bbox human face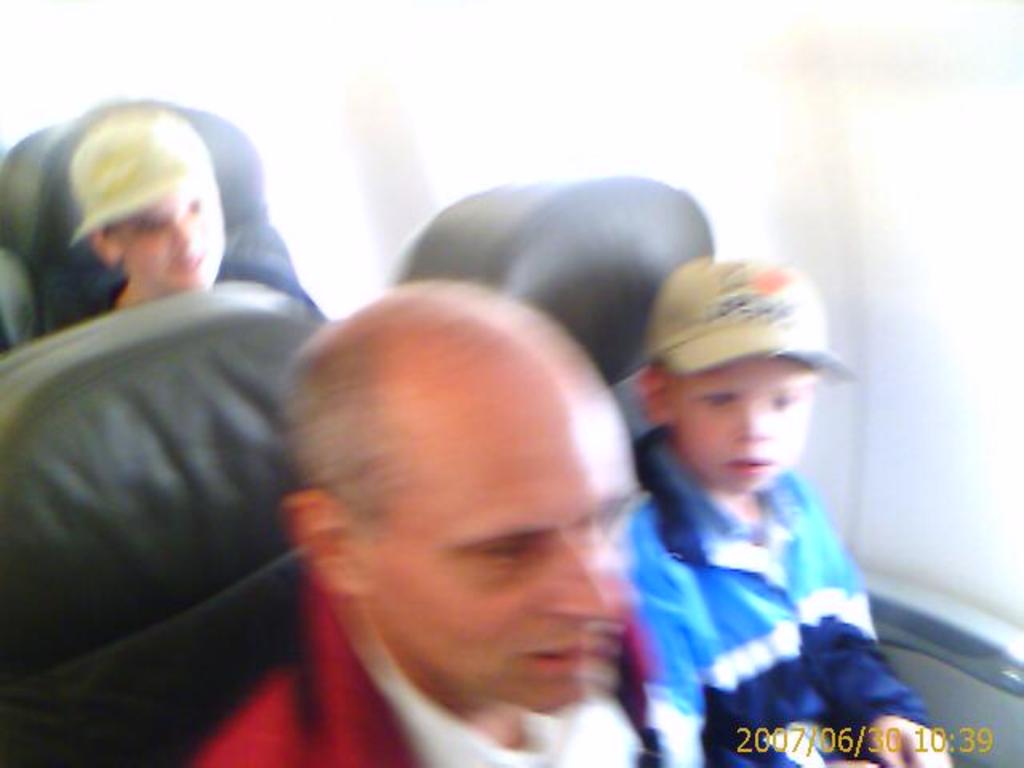
bbox=[373, 403, 630, 712]
